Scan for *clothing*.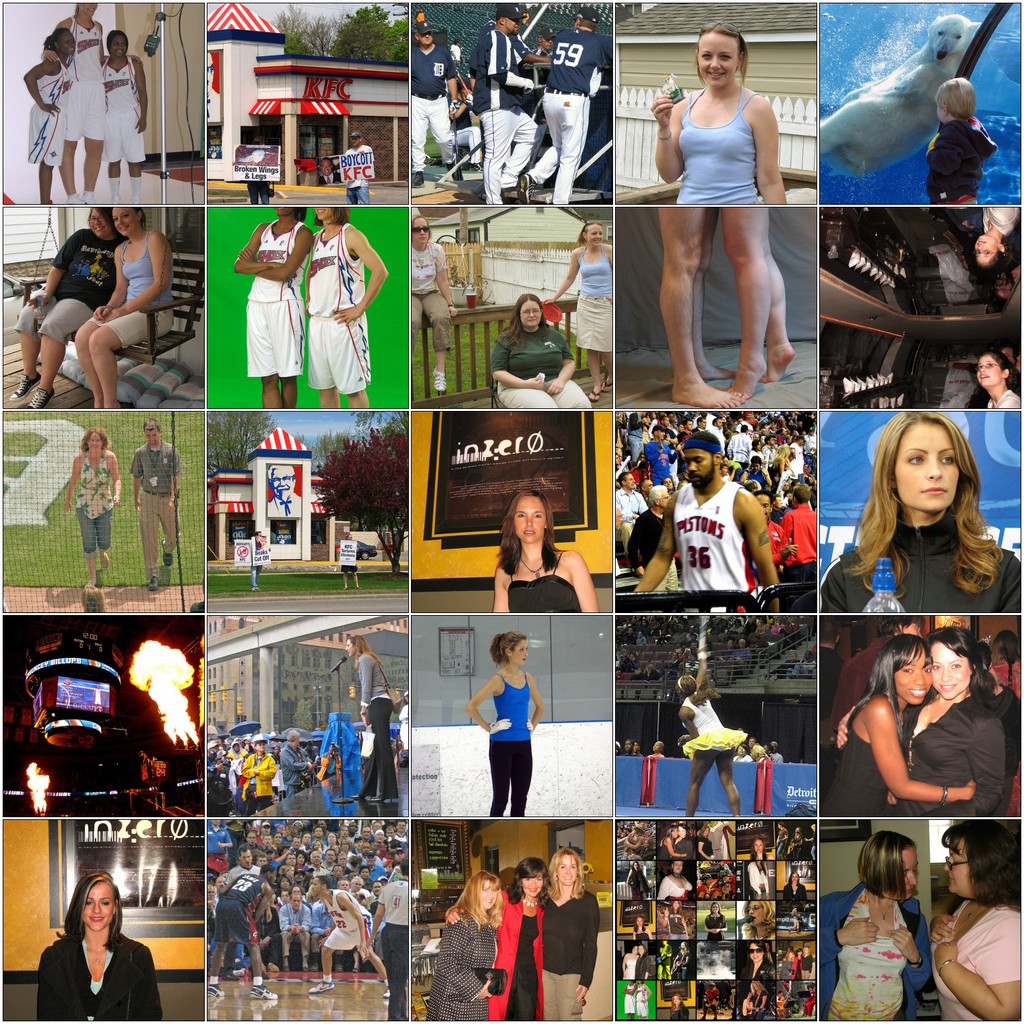
Scan result: x1=979, y1=390, x2=1023, y2=410.
